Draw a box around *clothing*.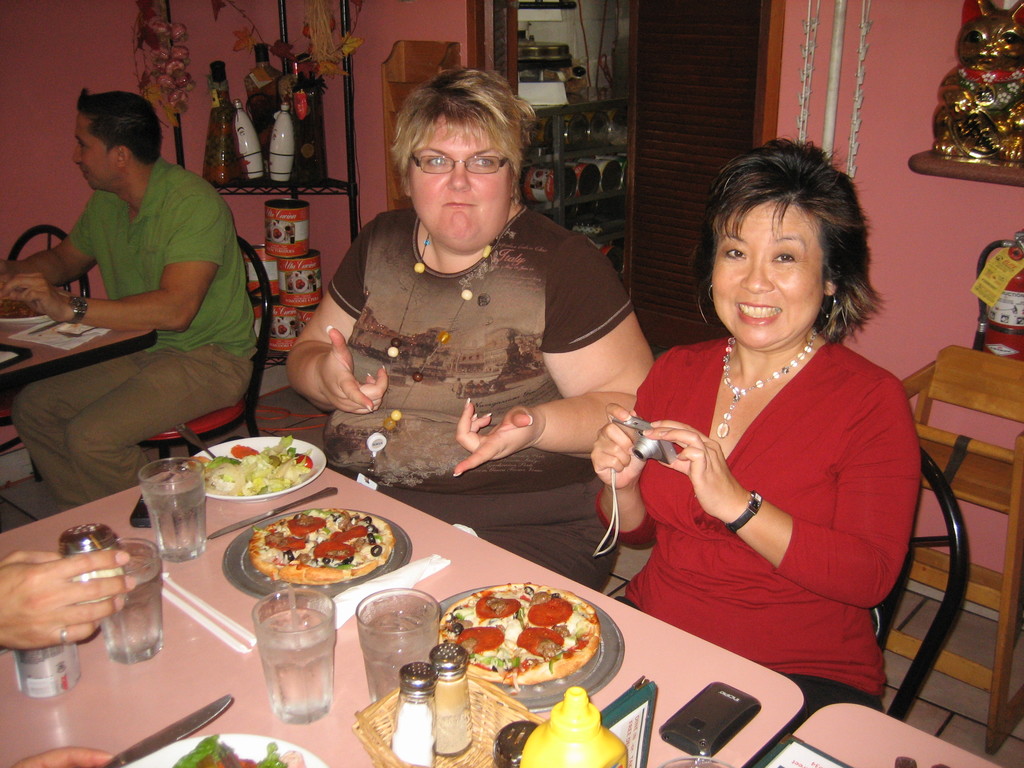
{"left": 331, "top": 204, "right": 609, "bottom": 581}.
